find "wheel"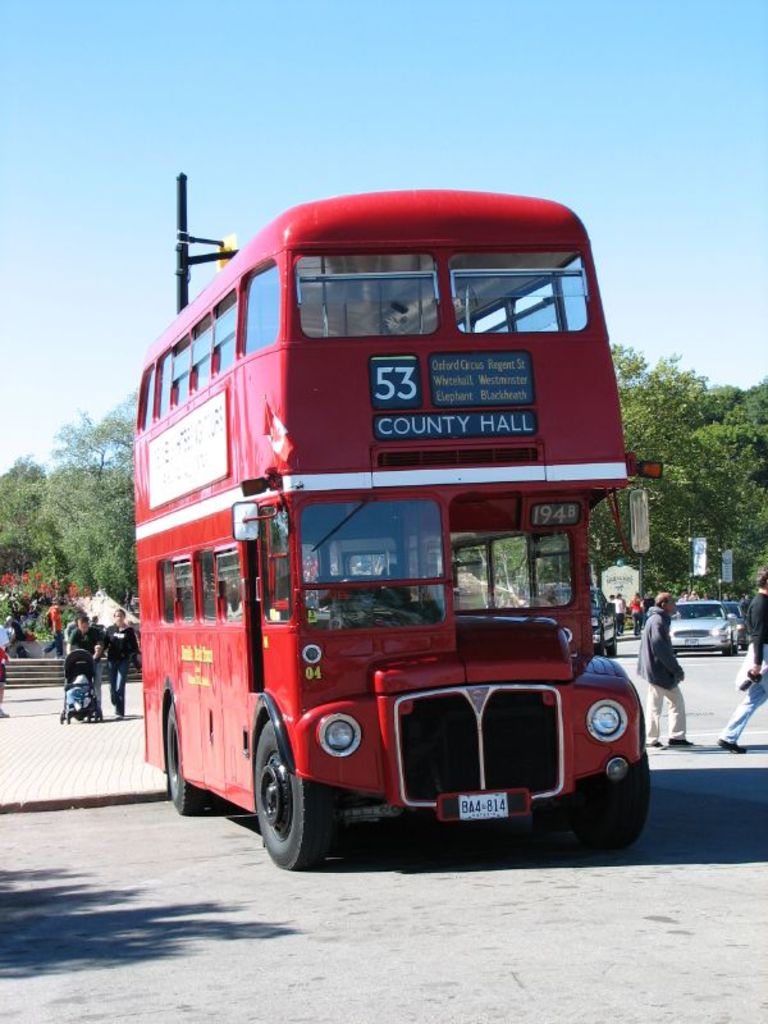
593 639 605 659
